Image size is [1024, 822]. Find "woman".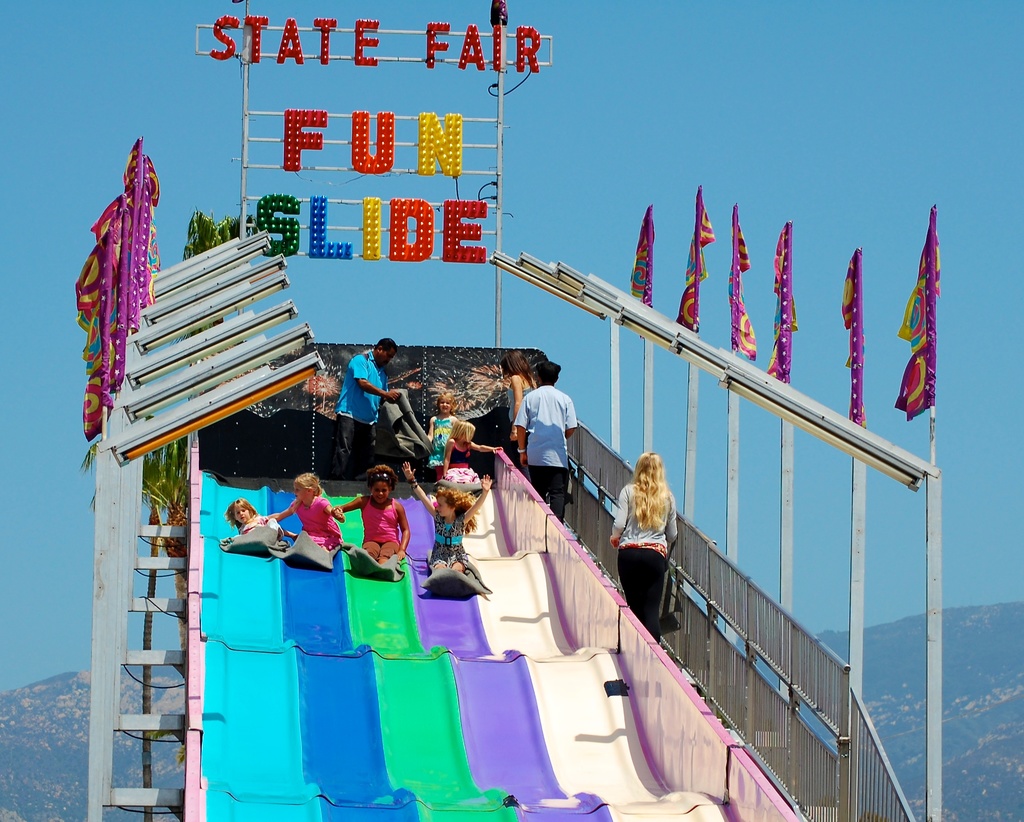
618,452,686,596.
